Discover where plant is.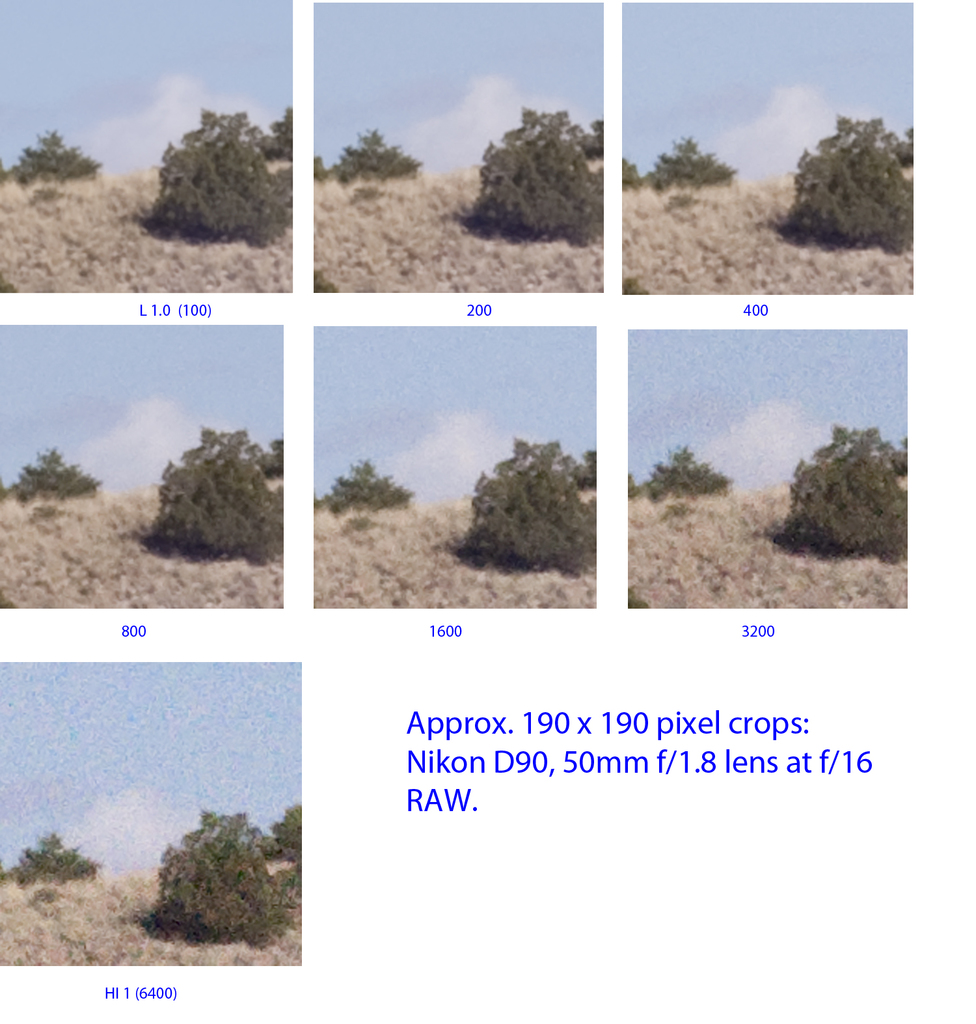
Discovered at (x1=889, y1=434, x2=907, y2=477).
